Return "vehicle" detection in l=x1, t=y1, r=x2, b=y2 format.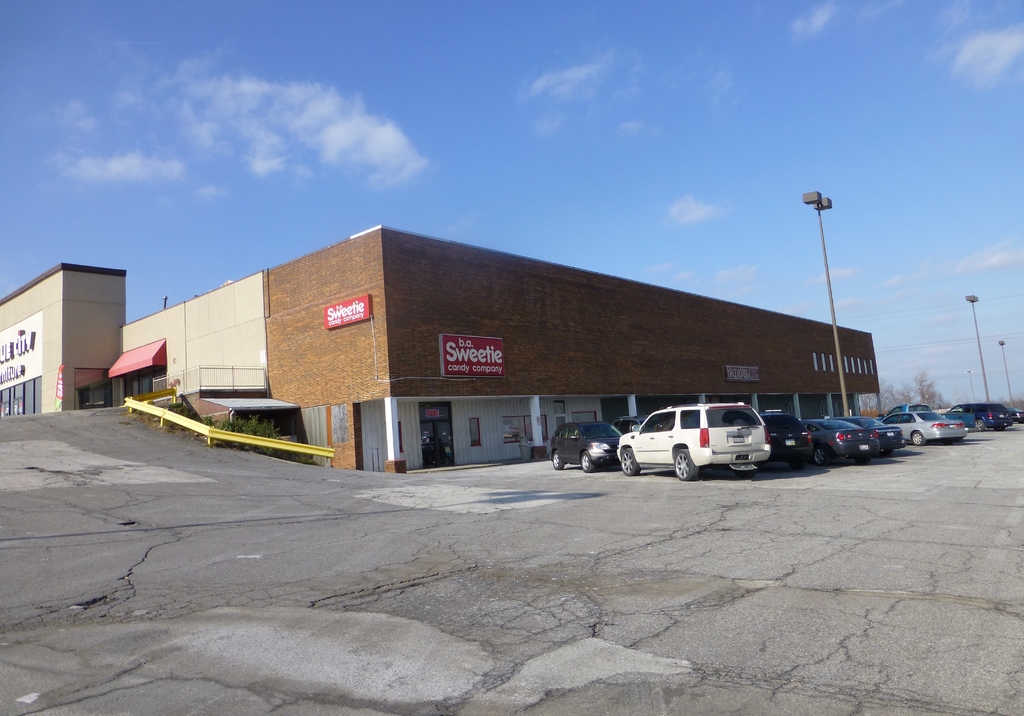
l=883, t=414, r=963, b=448.
